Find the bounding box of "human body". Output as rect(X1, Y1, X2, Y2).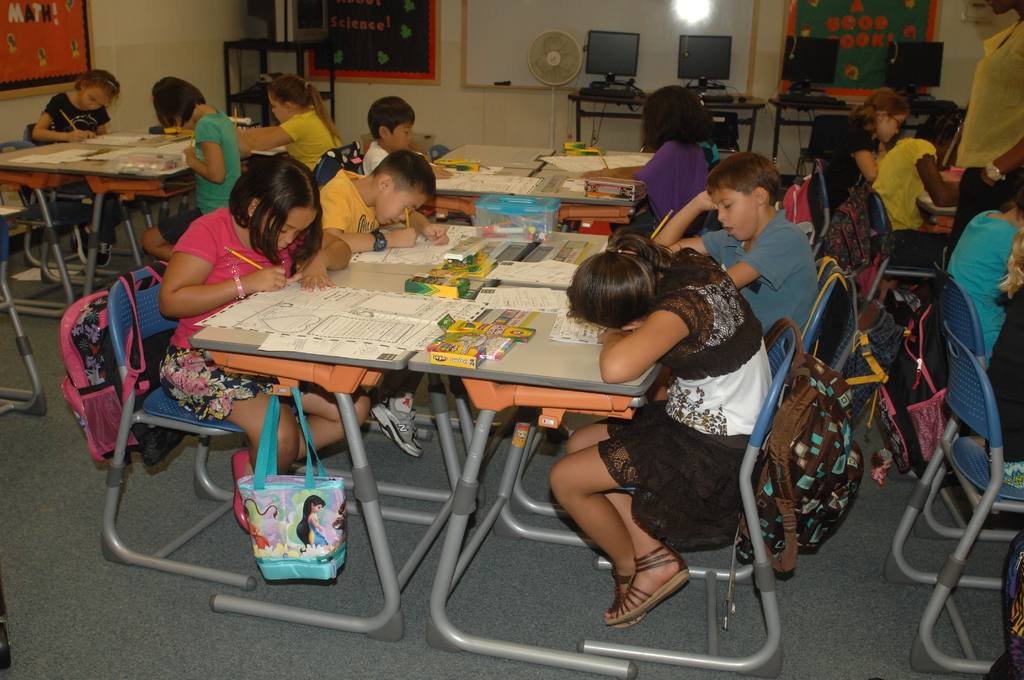
rect(360, 89, 414, 175).
